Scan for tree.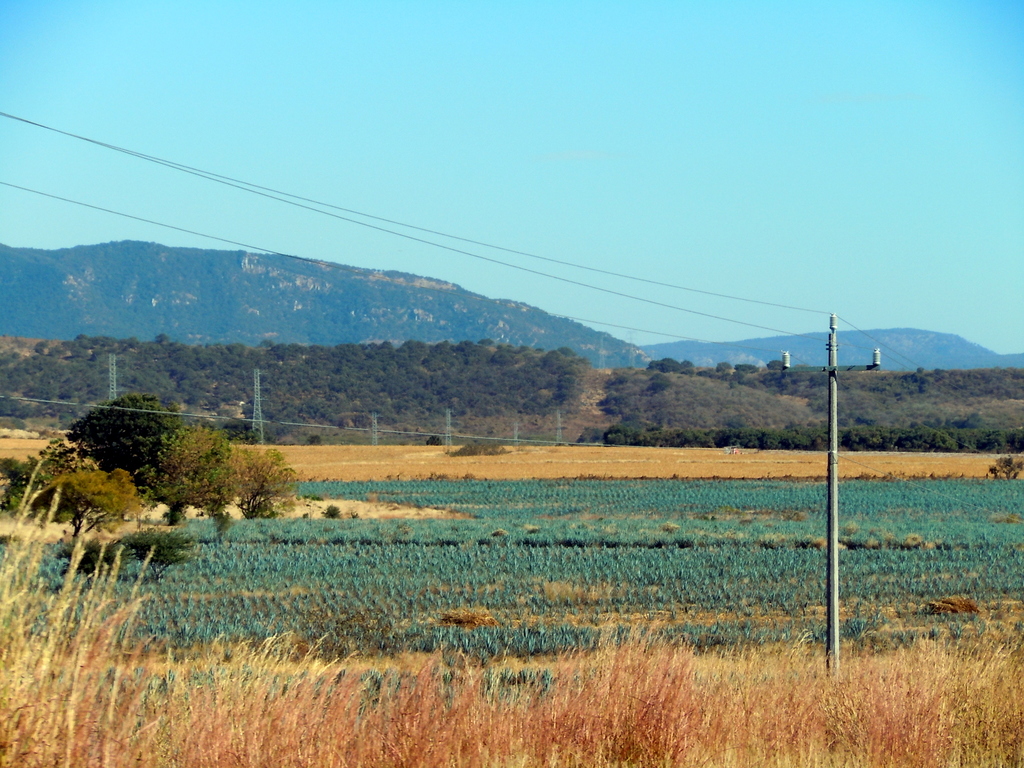
Scan result: bbox=[1, 383, 294, 537].
